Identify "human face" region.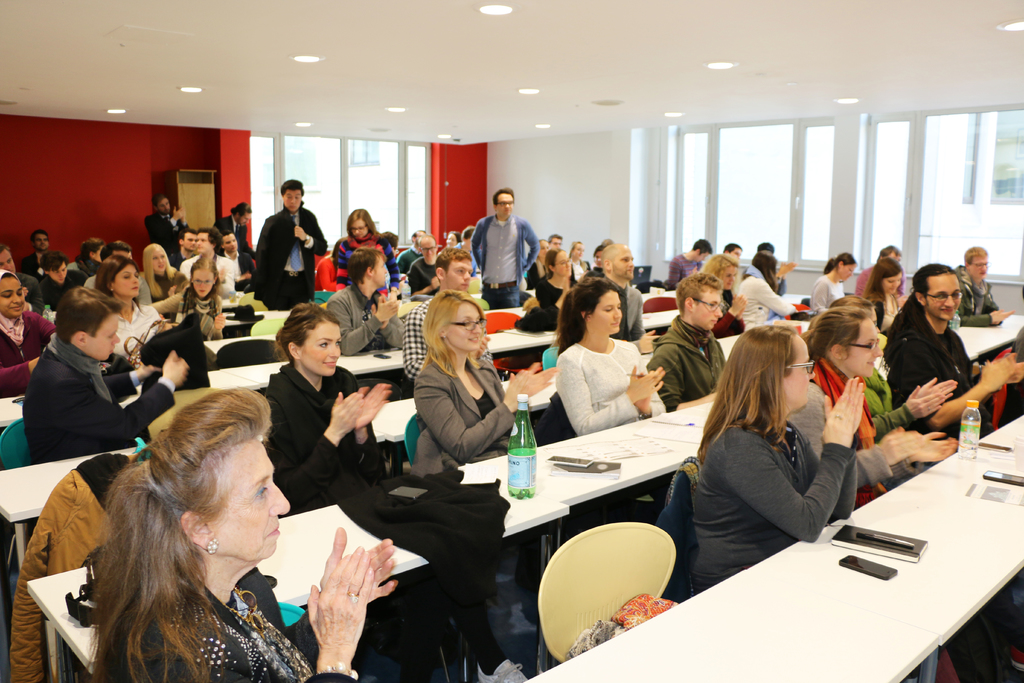
Region: l=697, t=290, r=722, b=331.
